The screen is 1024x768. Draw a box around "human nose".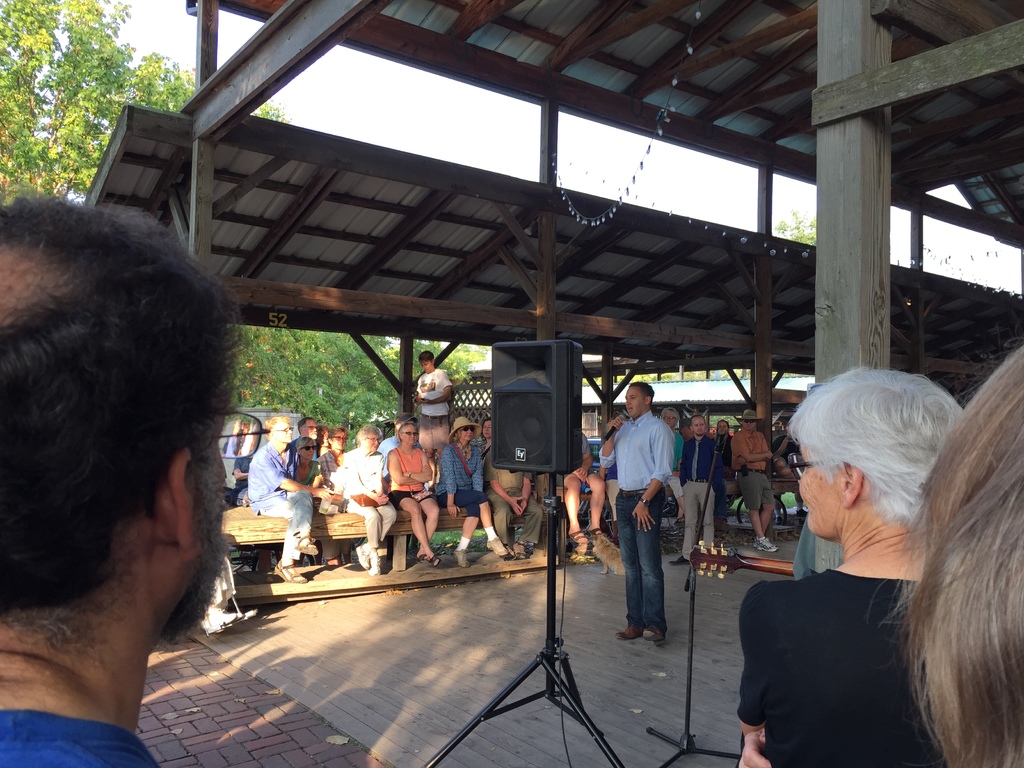
(485,428,488,430).
